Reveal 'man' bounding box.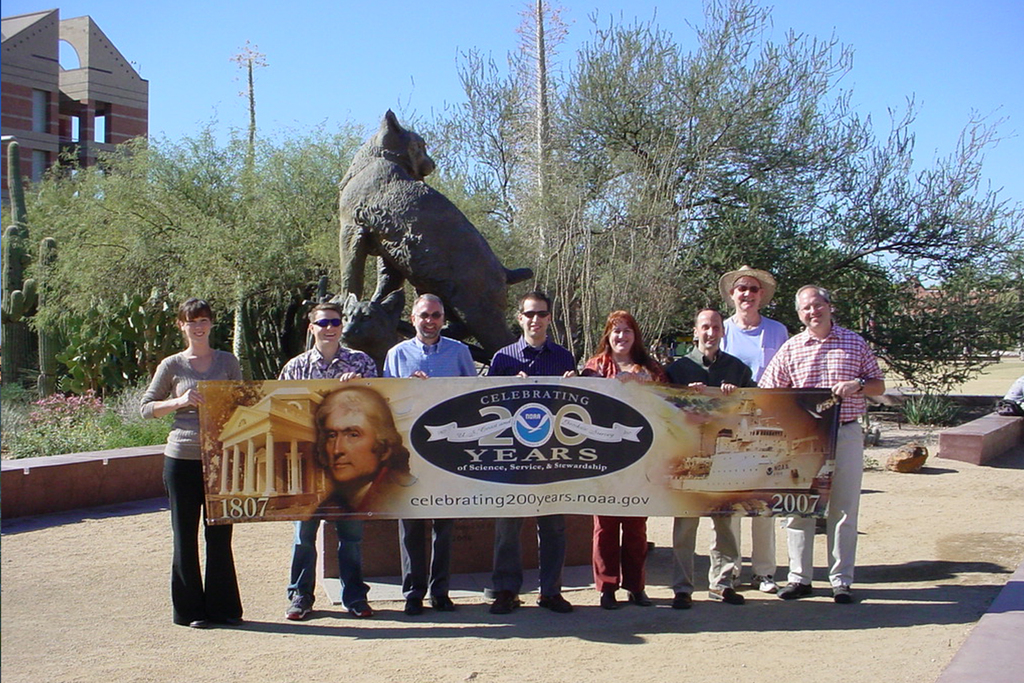
Revealed: 284:297:381:620.
